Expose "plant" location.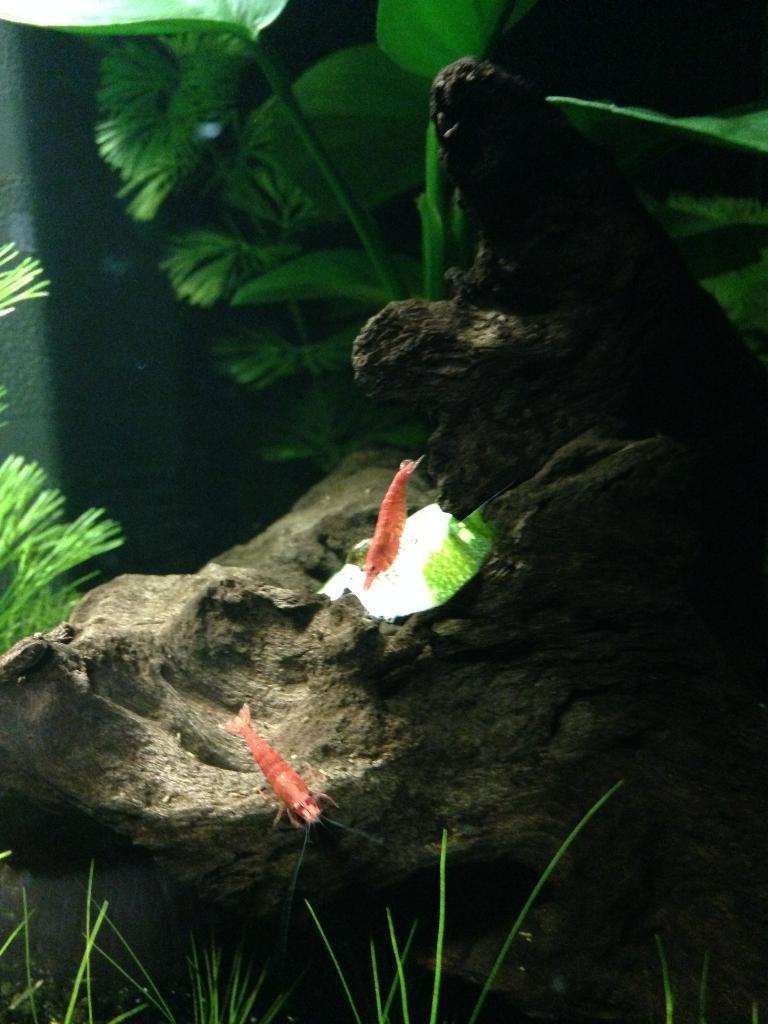
Exposed at detection(0, 783, 620, 1023).
